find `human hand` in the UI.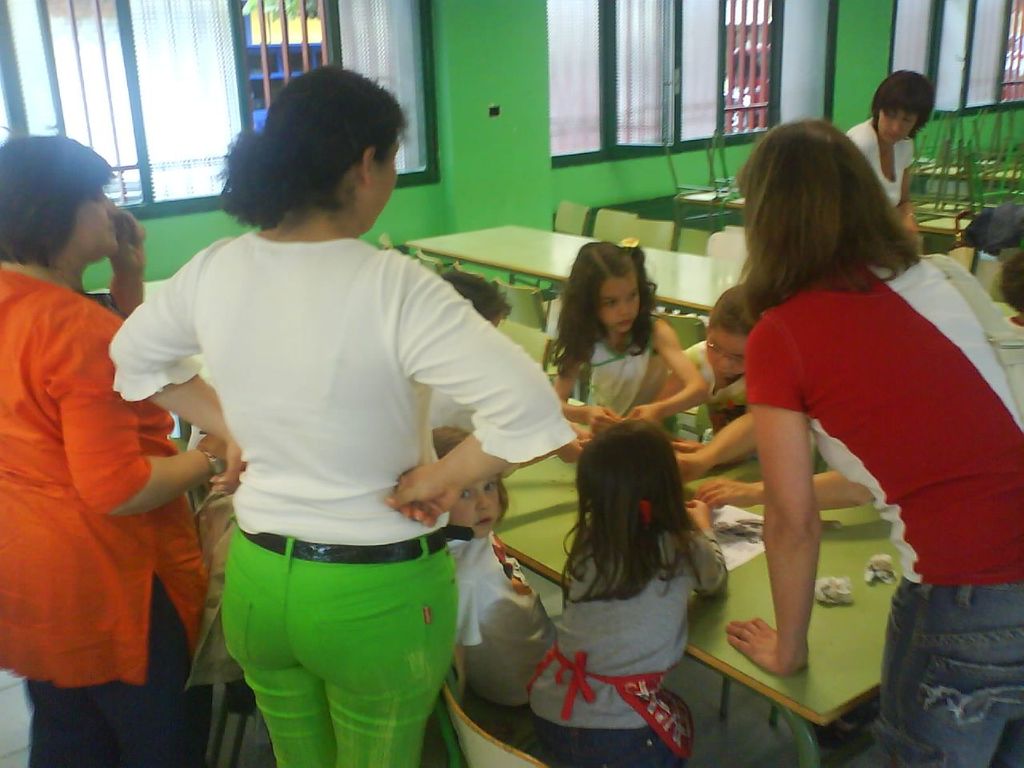
UI element at bbox(694, 478, 758, 514).
